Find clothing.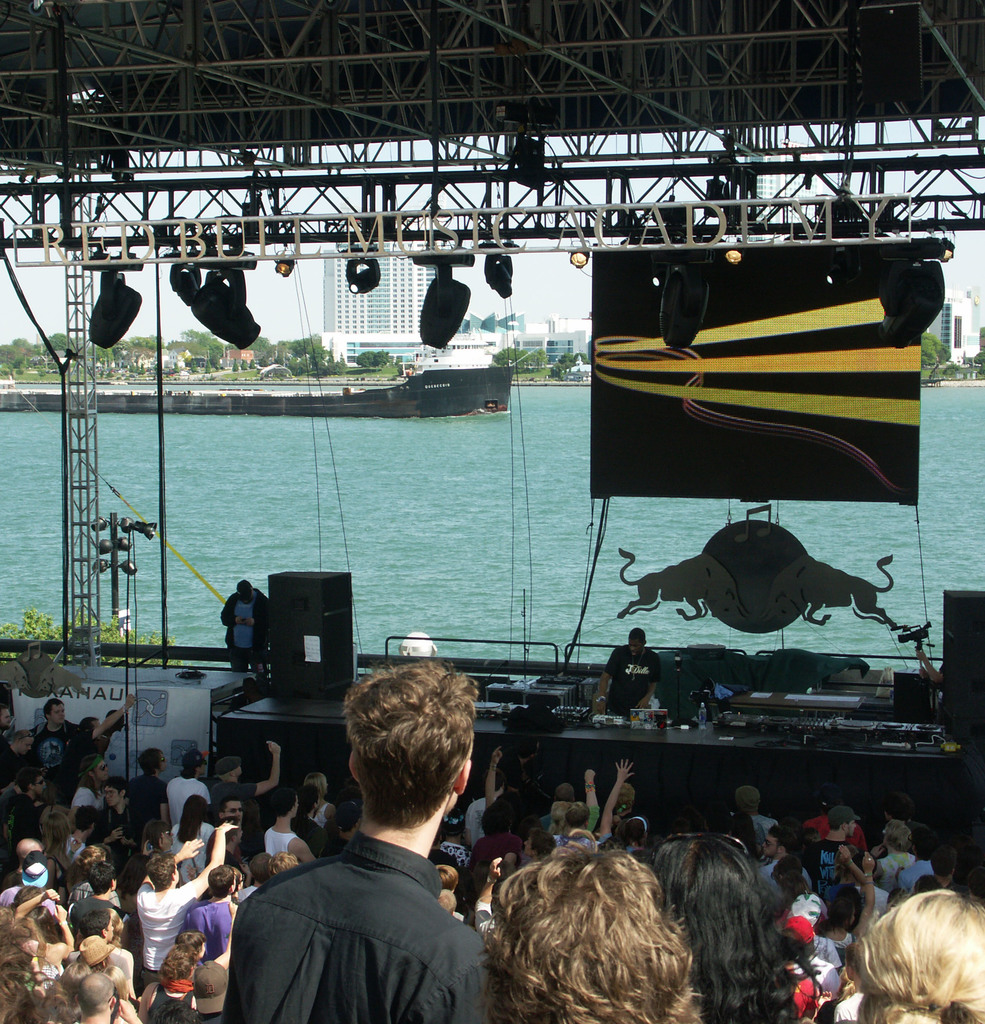
x1=41, y1=966, x2=109, y2=1023.
